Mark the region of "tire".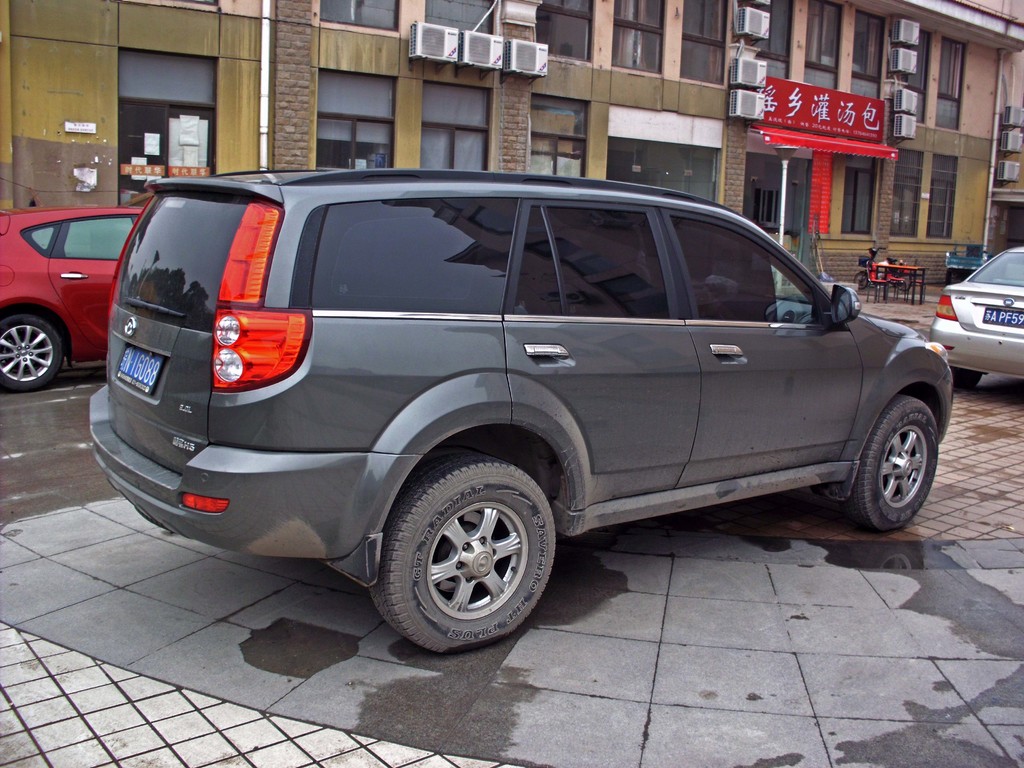
Region: left=838, top=393, right=935, bottom=528.
